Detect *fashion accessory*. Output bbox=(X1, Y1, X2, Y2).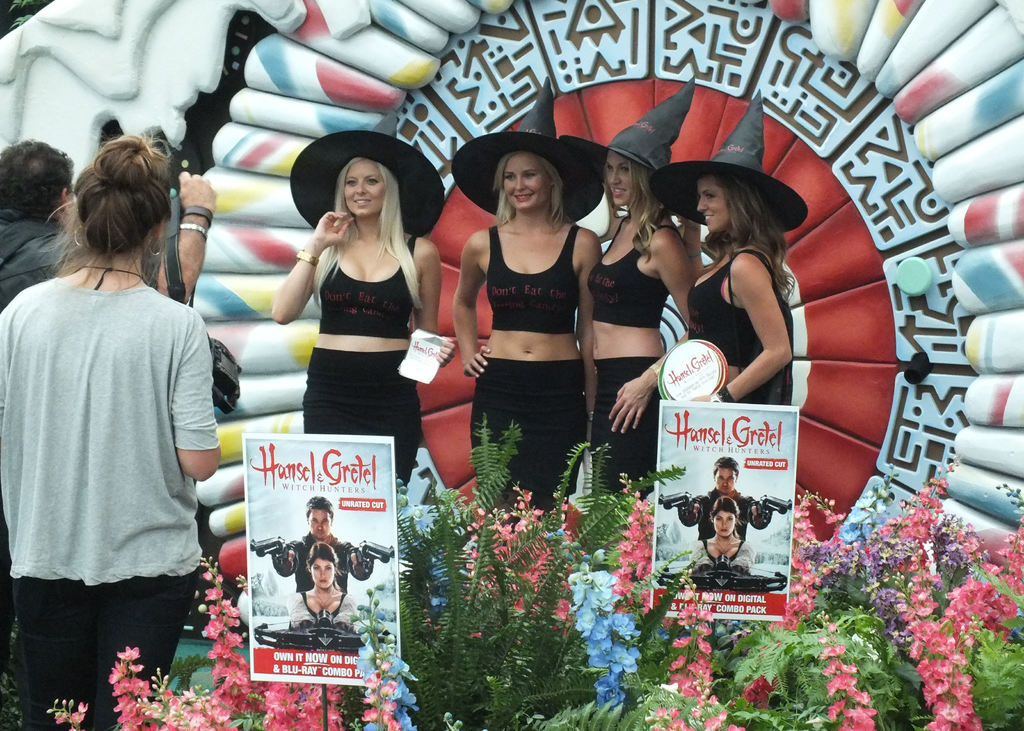
bbox=(287, 127, 445, 241).
